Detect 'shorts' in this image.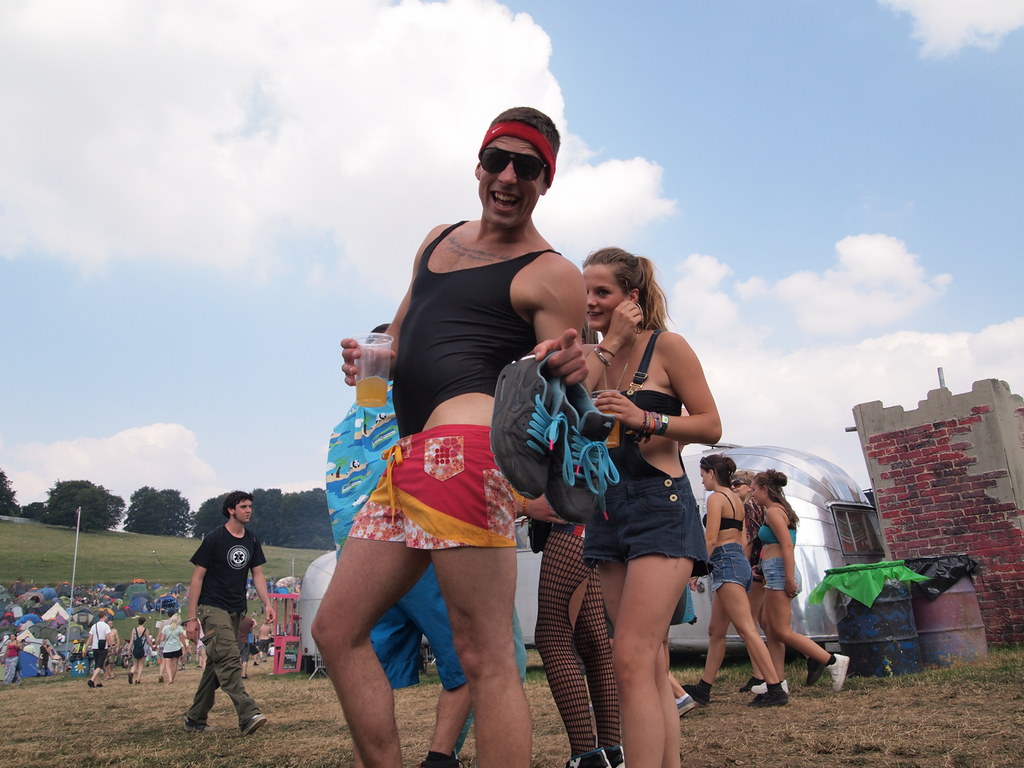
Detection: 365 564 467 697.
